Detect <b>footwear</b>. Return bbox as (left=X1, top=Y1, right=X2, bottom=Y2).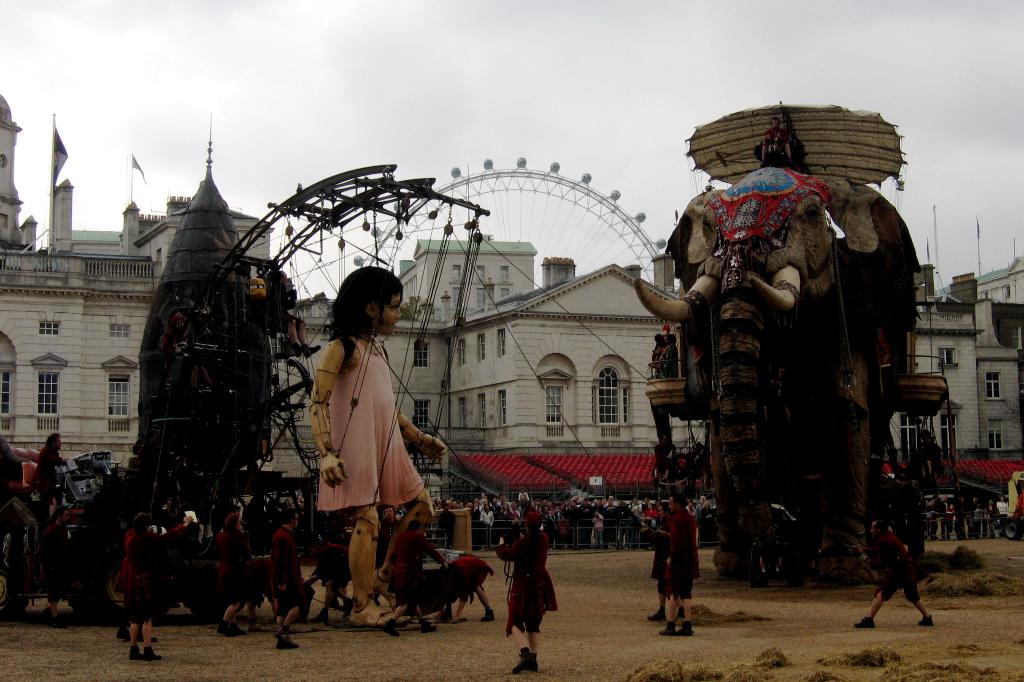
(left=130, top=645, right=142, bottom=662).
